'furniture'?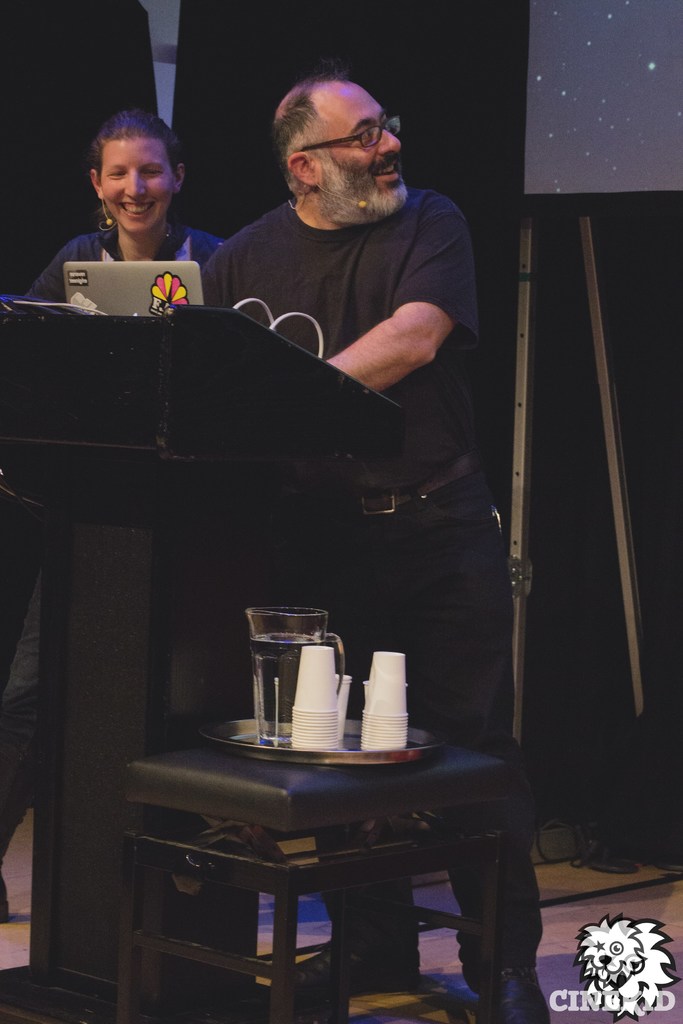
rect(0, 305, 407, 1023)
